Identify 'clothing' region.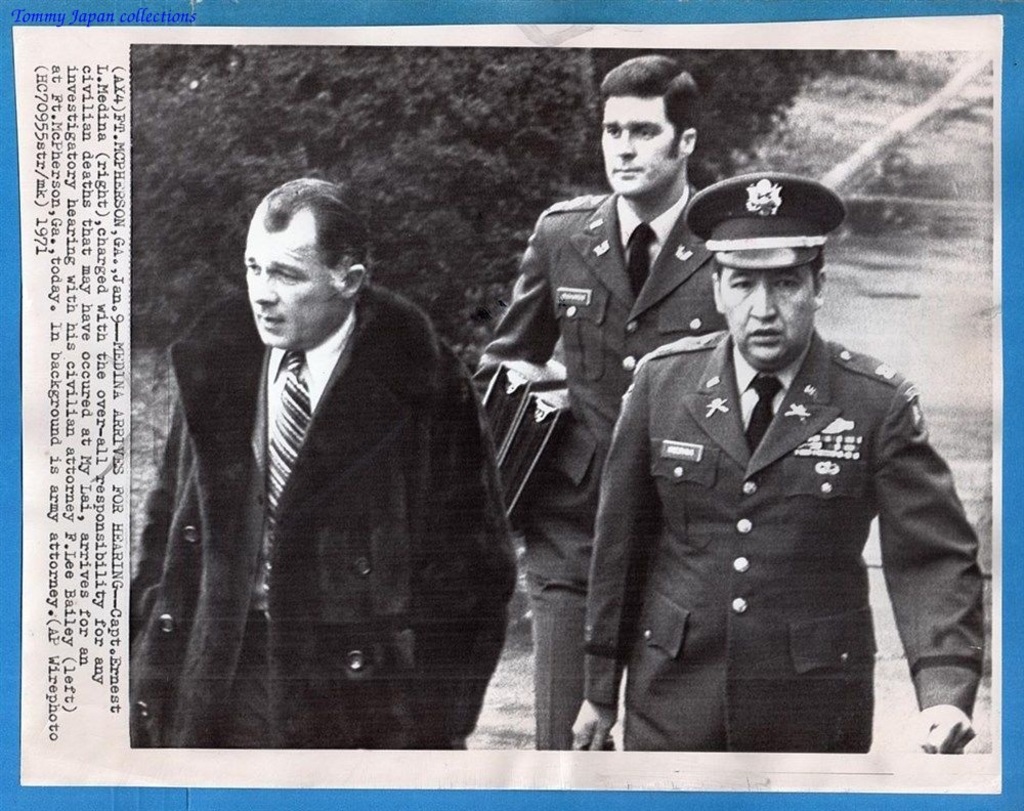
Region: x1=585 y1=330 x2=987 y2=754.
